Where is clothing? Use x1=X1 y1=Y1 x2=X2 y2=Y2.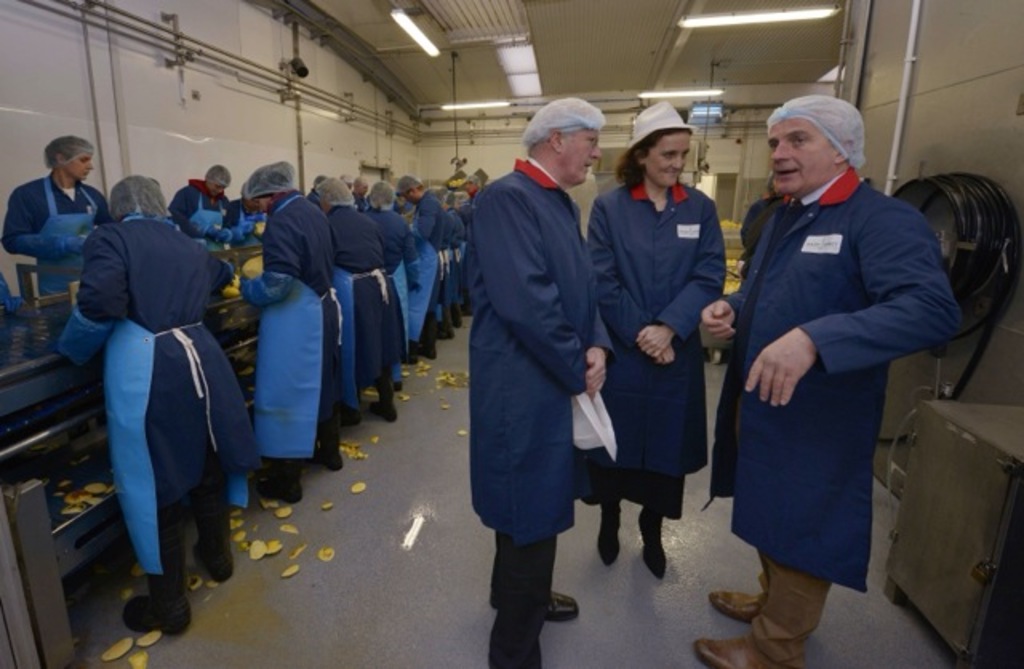
x1=229 y1=189 x2=344 y2=482.
